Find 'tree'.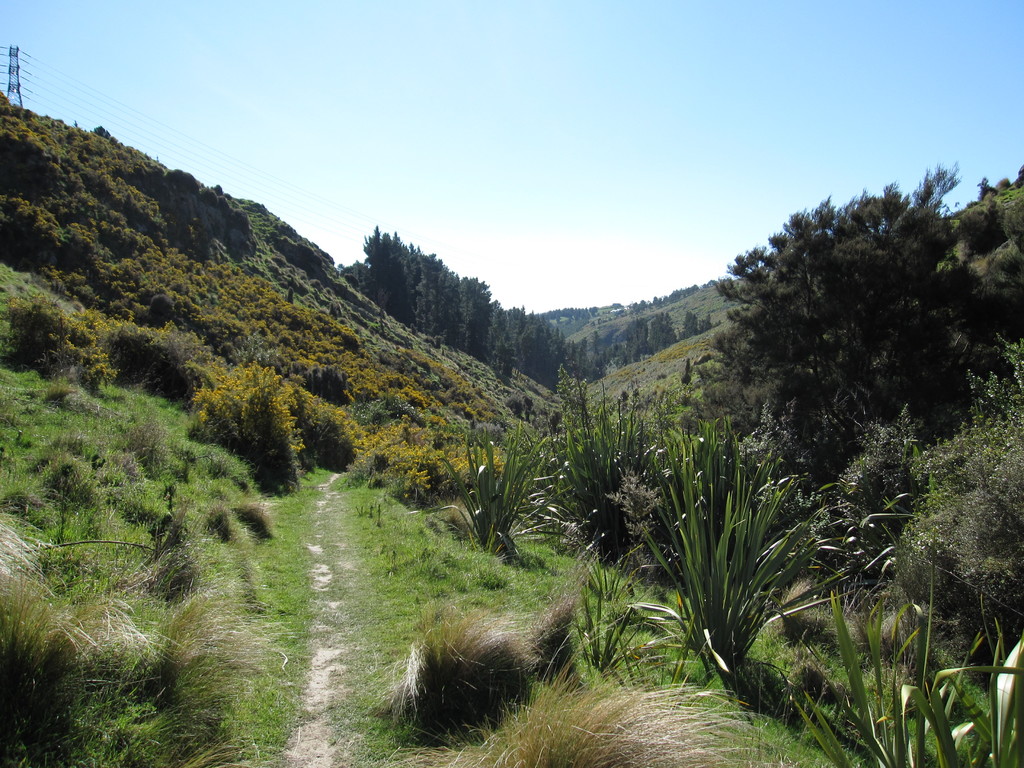
(x1=707, y1=185, x2=983, y2=467).
